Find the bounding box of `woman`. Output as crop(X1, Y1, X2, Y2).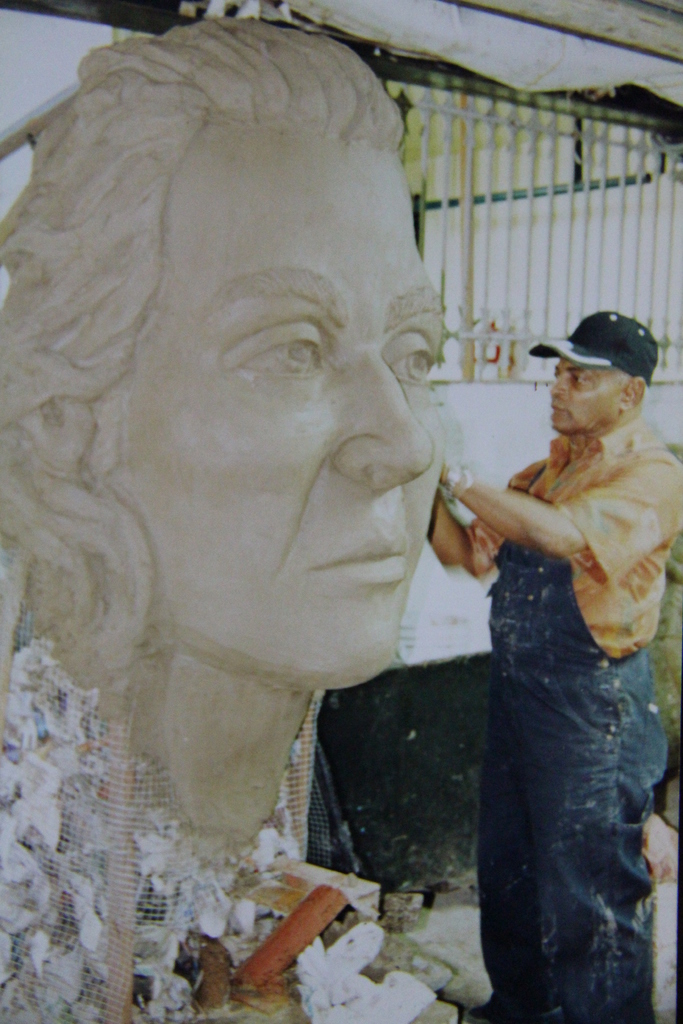
crop(38, 38, 526, 978).
